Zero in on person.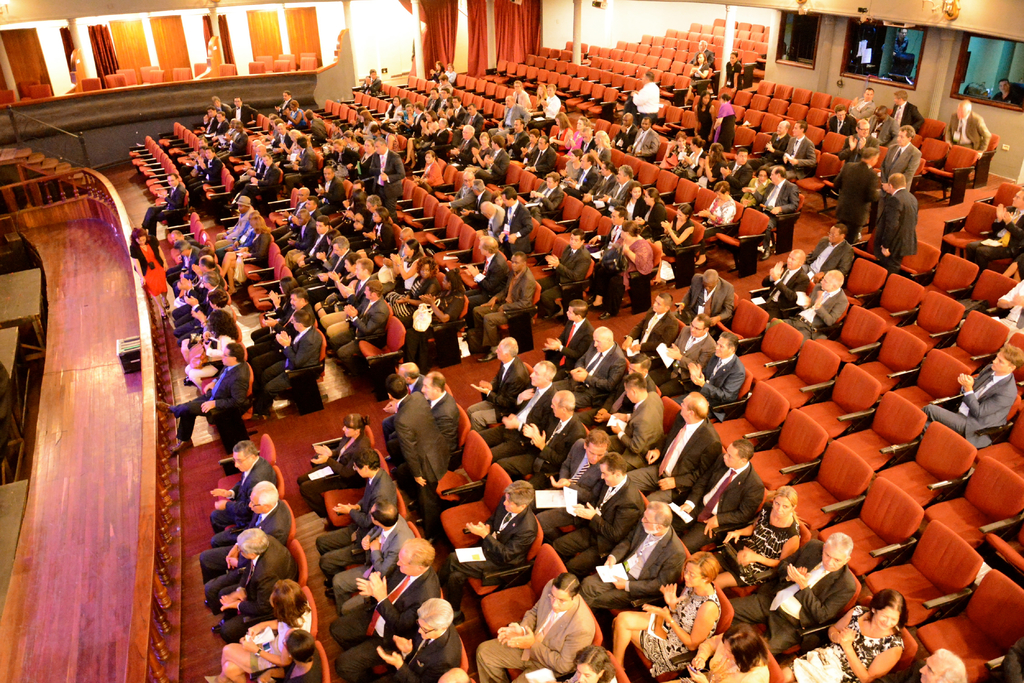
Zeroed in: crop(579, 126, 600, 162).
